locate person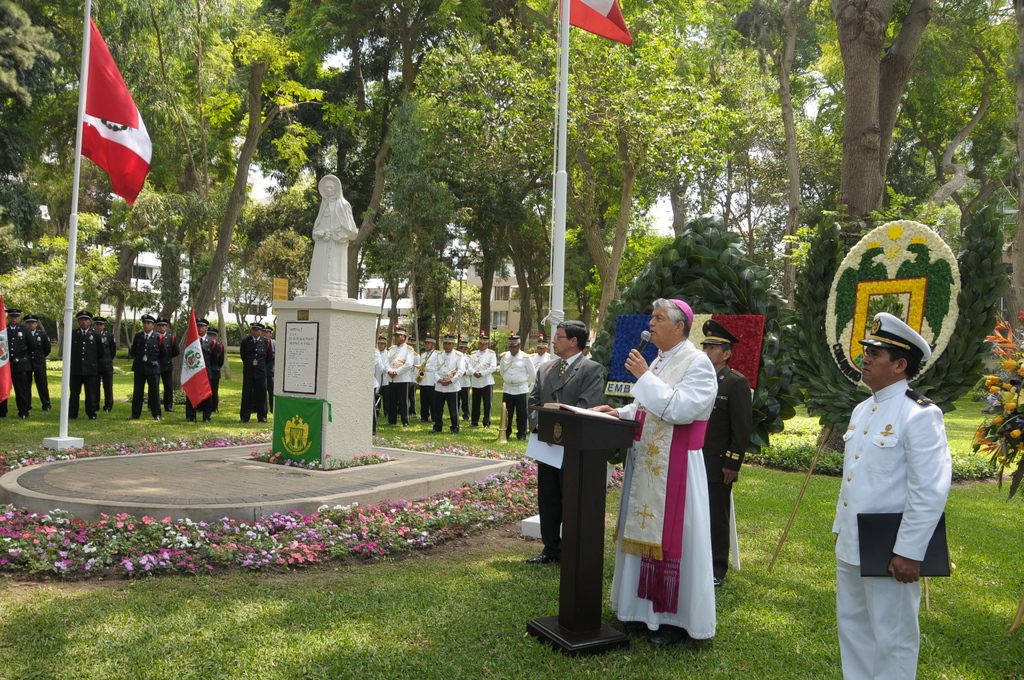
(380,325,414,425)
